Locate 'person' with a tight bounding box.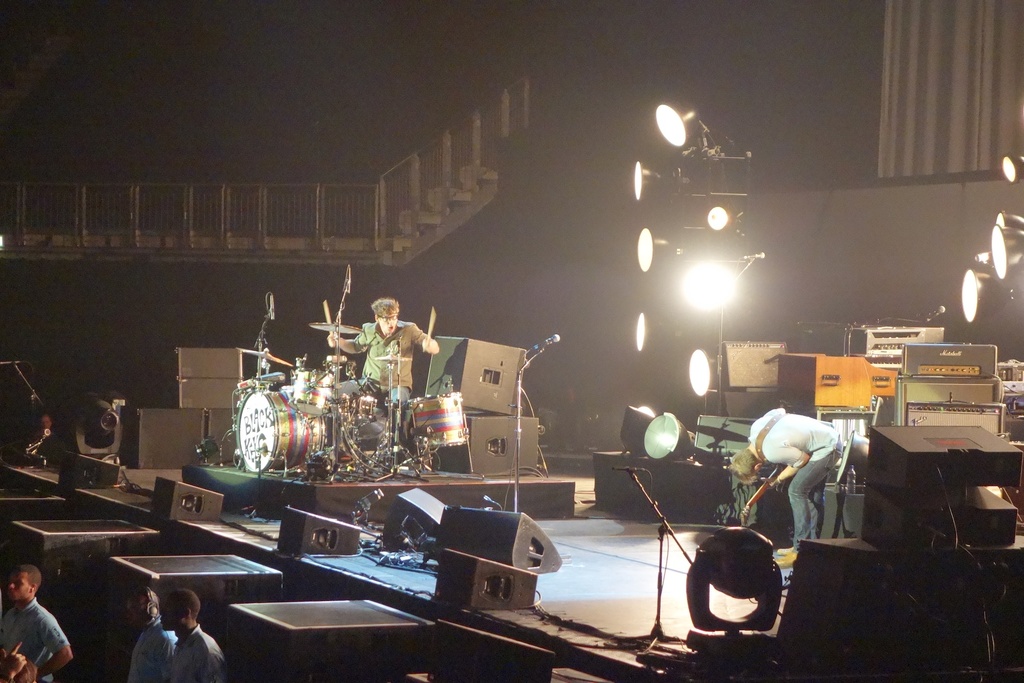
(129, 584, 177, 682).
